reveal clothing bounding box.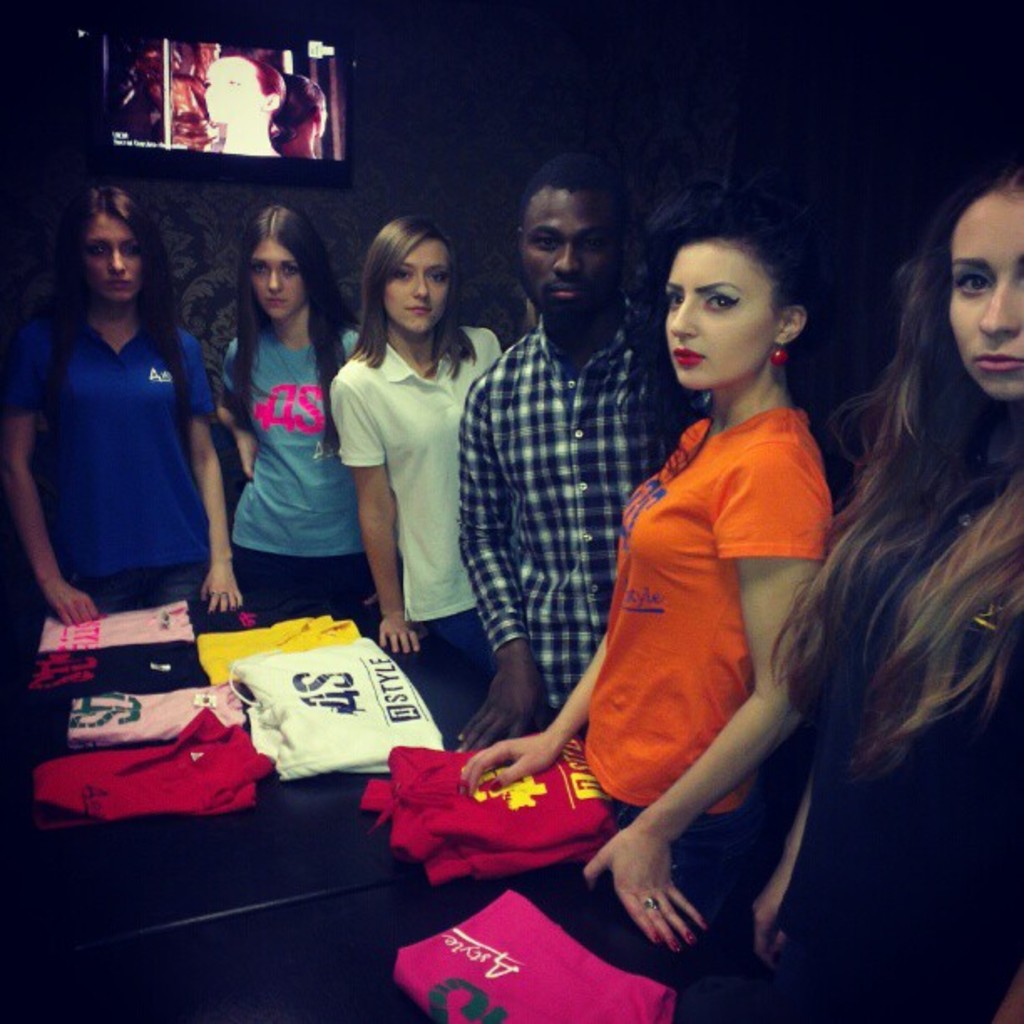
Revealed: <box>770,463,1022,1009</box>.
